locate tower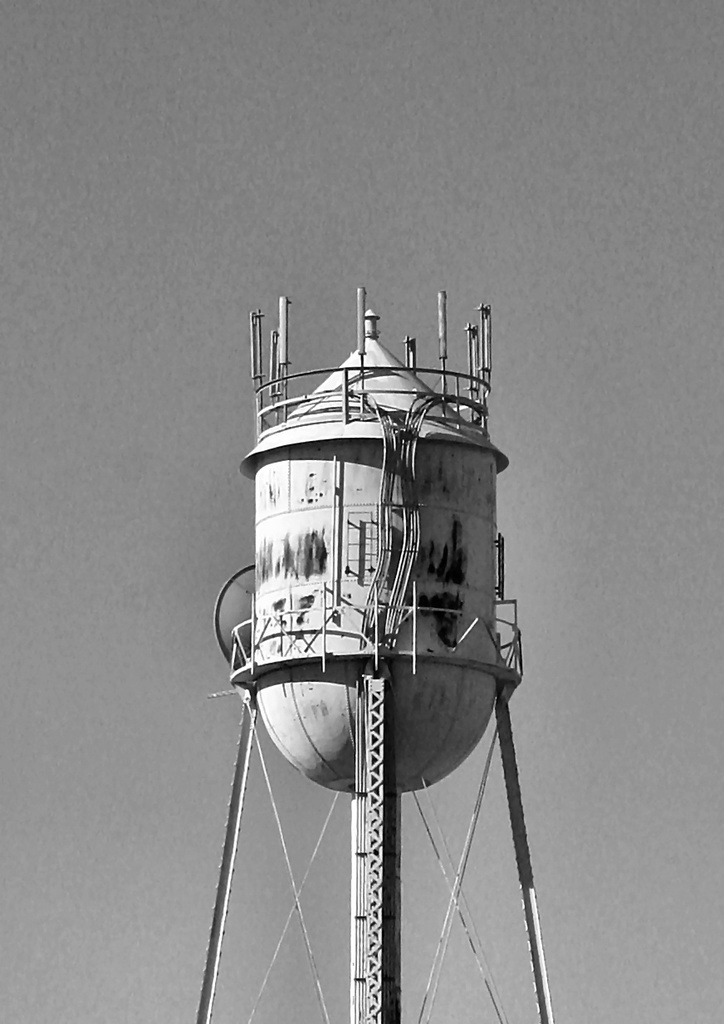
158,243,580,936
